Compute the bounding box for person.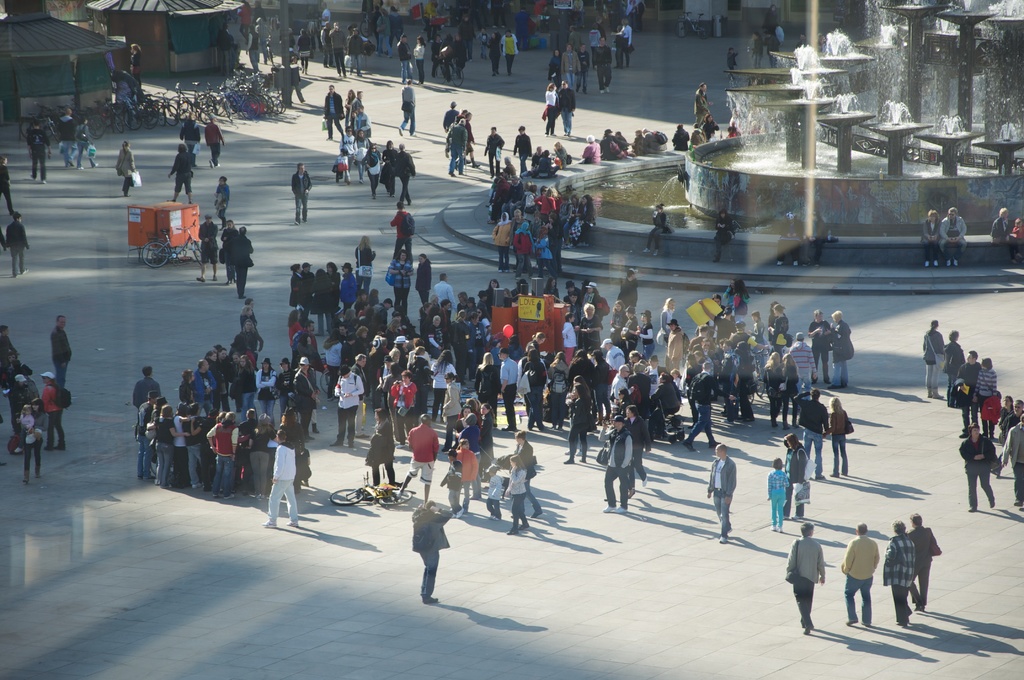
347,27,365,78.
